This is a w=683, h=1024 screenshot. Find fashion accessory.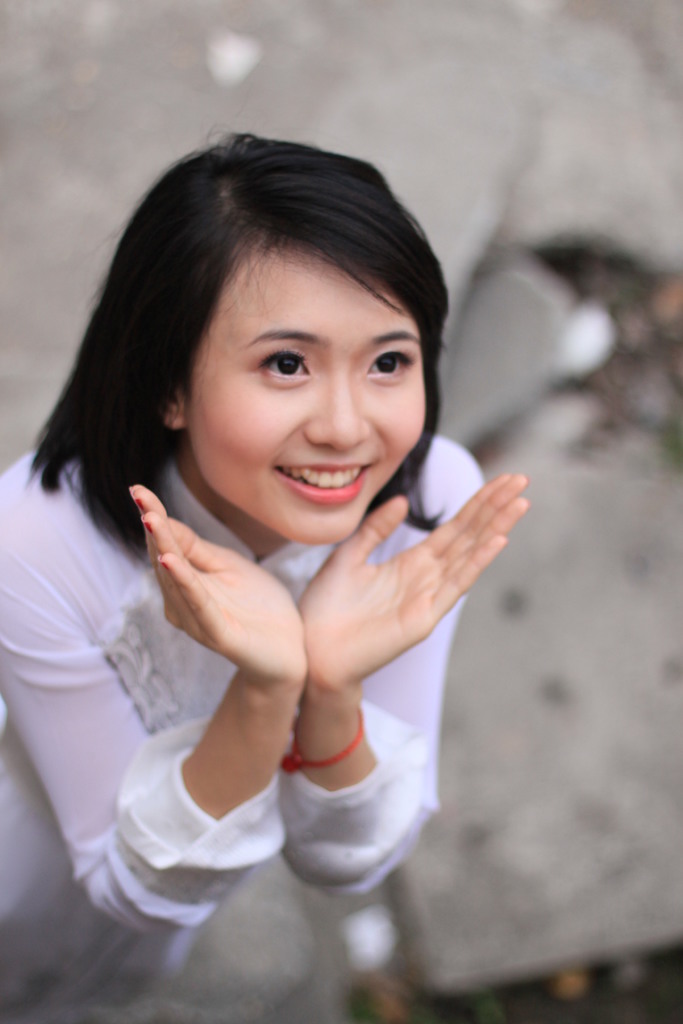
Bounding box: bbox=(284, 715, 361, 778).
